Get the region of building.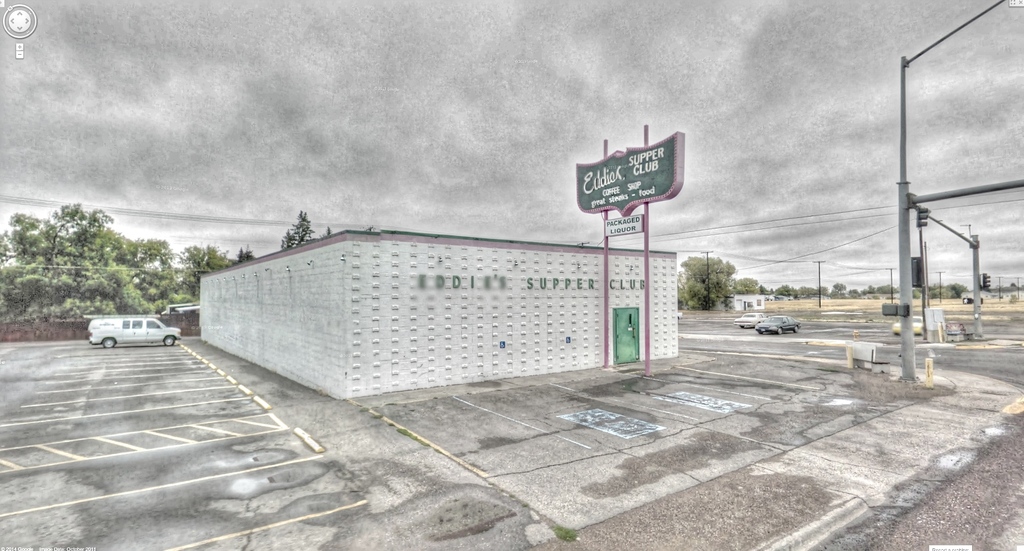
[x1=197, y1=224, x2=681, y2=403].
